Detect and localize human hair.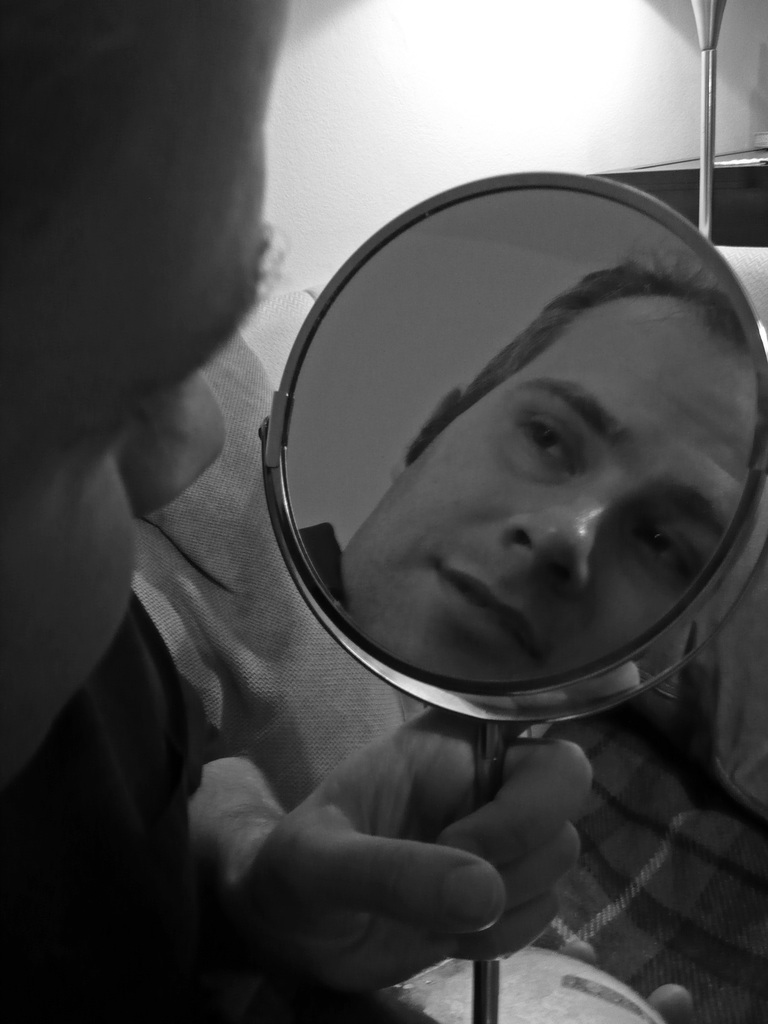
Localized at <region>405, 248, 746, 461</region>.
